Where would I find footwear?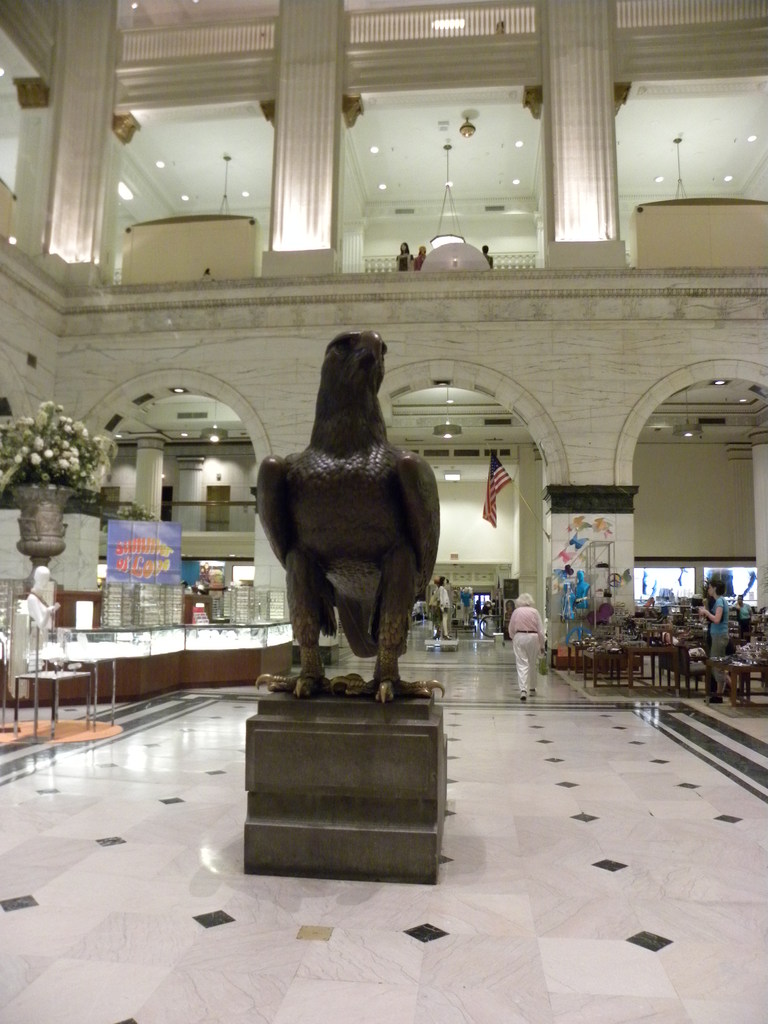
At box(518, 690, 525, 699).
